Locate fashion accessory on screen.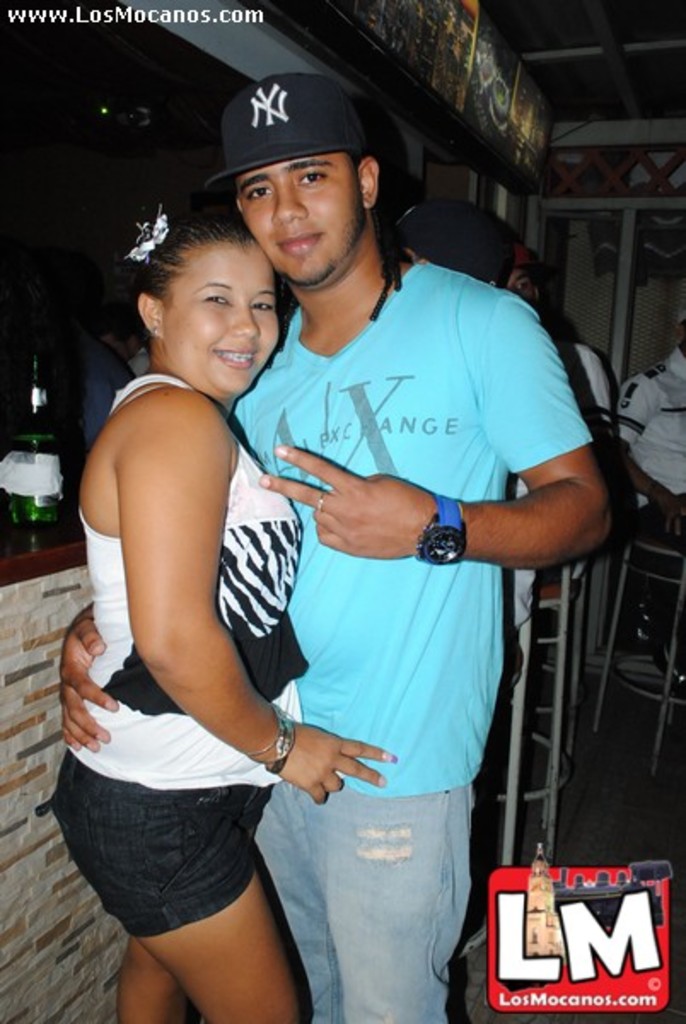
On screen at pyautogui.locateOnScreen(244, 701, 292, 773).
